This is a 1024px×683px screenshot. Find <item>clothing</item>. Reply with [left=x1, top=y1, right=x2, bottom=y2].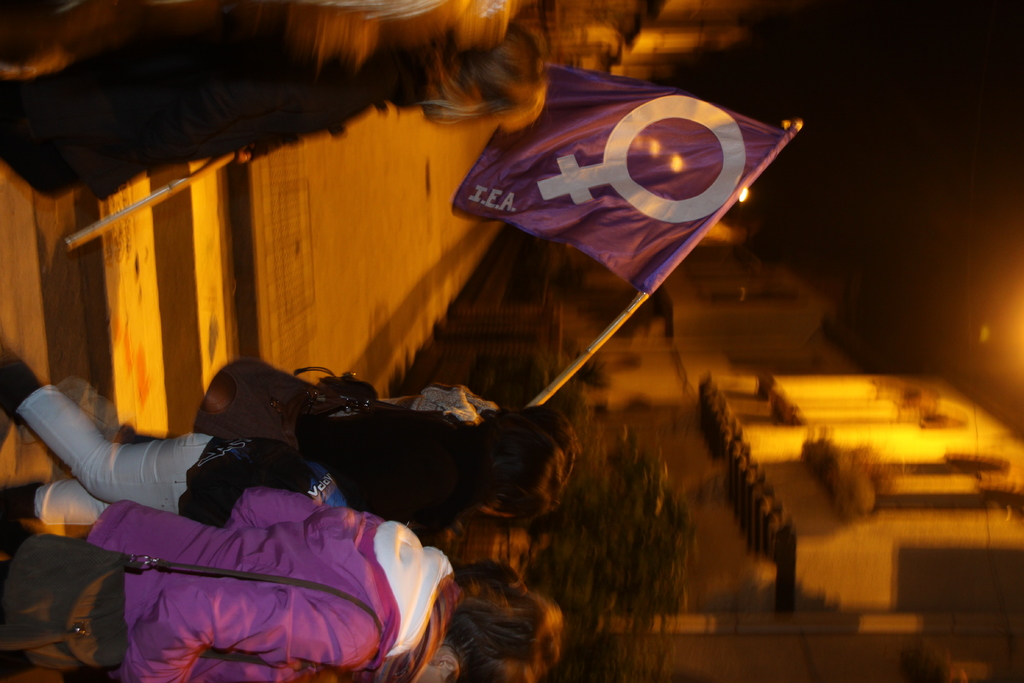
[left=63, top=434, right=497, bottom=675].
